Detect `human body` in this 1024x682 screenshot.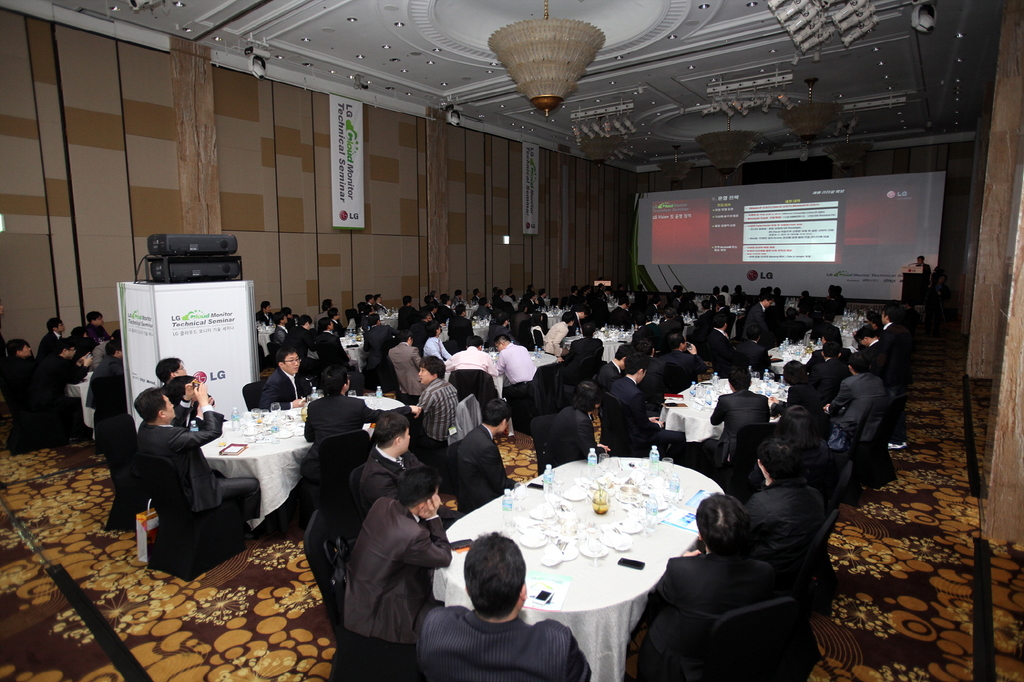
Detection: box=[735, 440, 821, 548].
